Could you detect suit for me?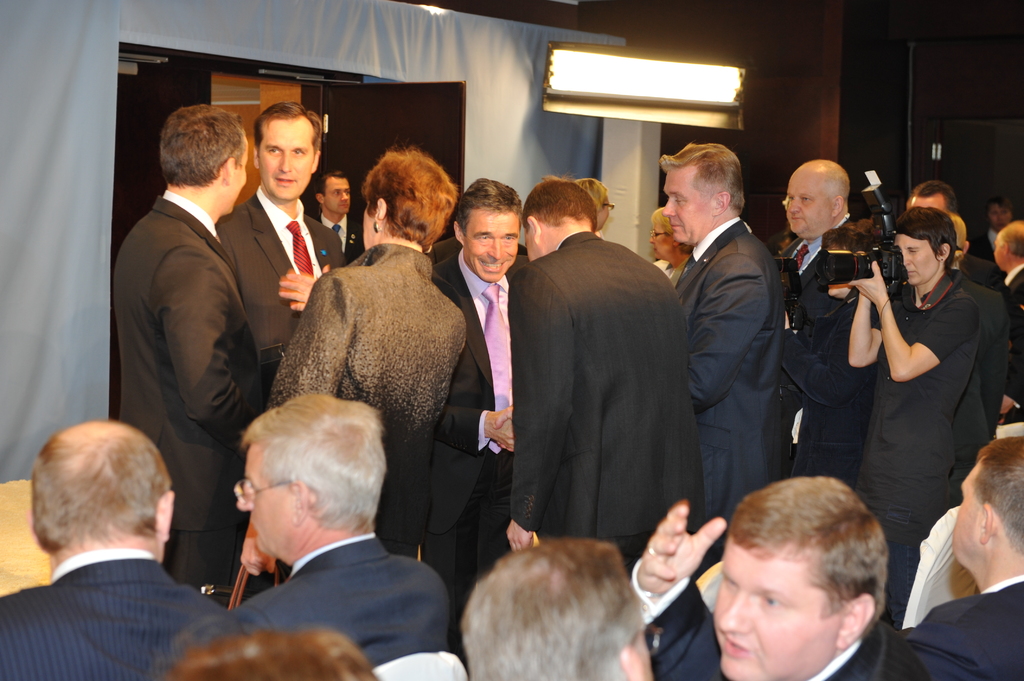
Detection result: detection(417, 249, 528, 621).
